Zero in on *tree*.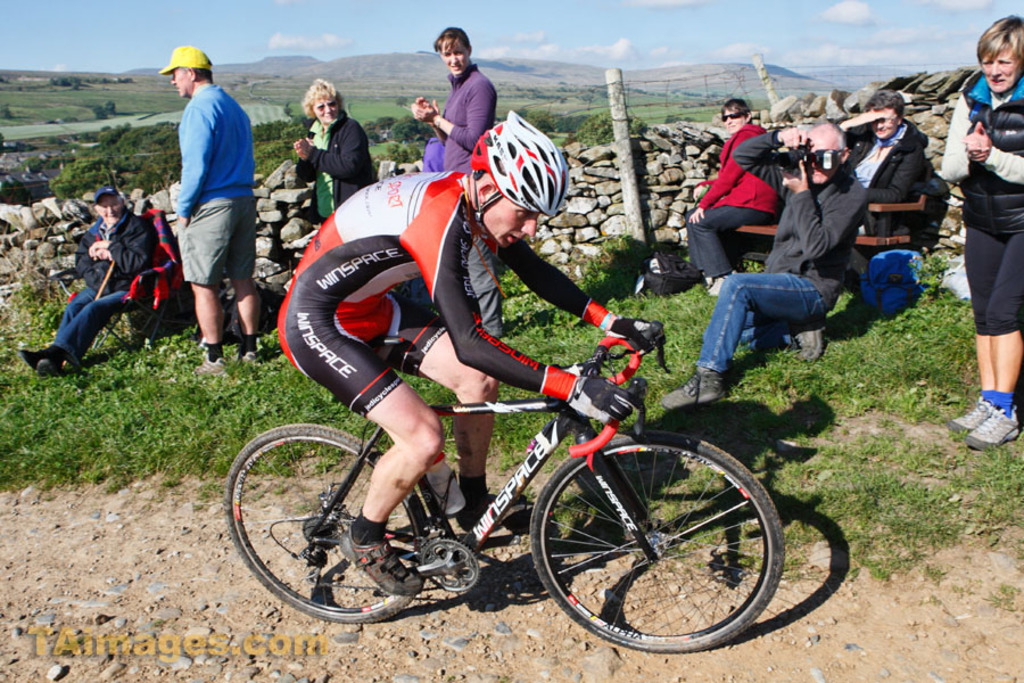
Zeroed in: crop(51, 120, 181, 201).
